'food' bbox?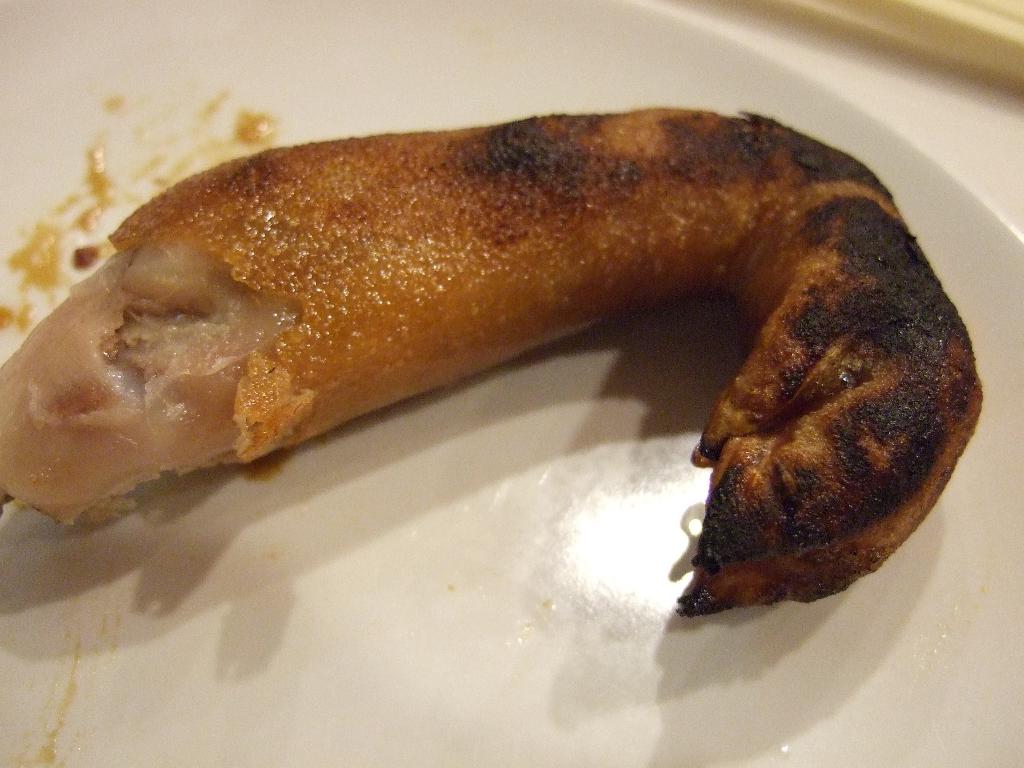
0 348 18 515
